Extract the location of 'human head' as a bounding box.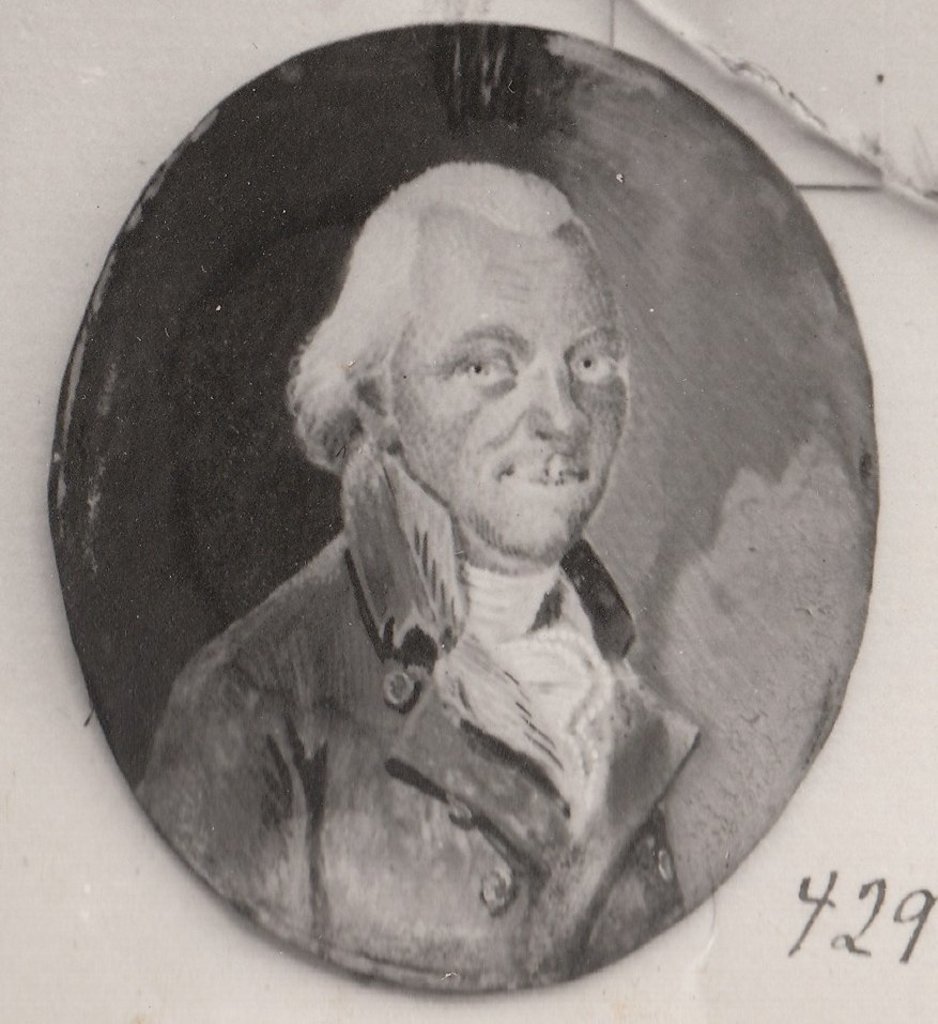
{"x1": 313, "y1": 140, "x2": 663, "y2": 592}.
